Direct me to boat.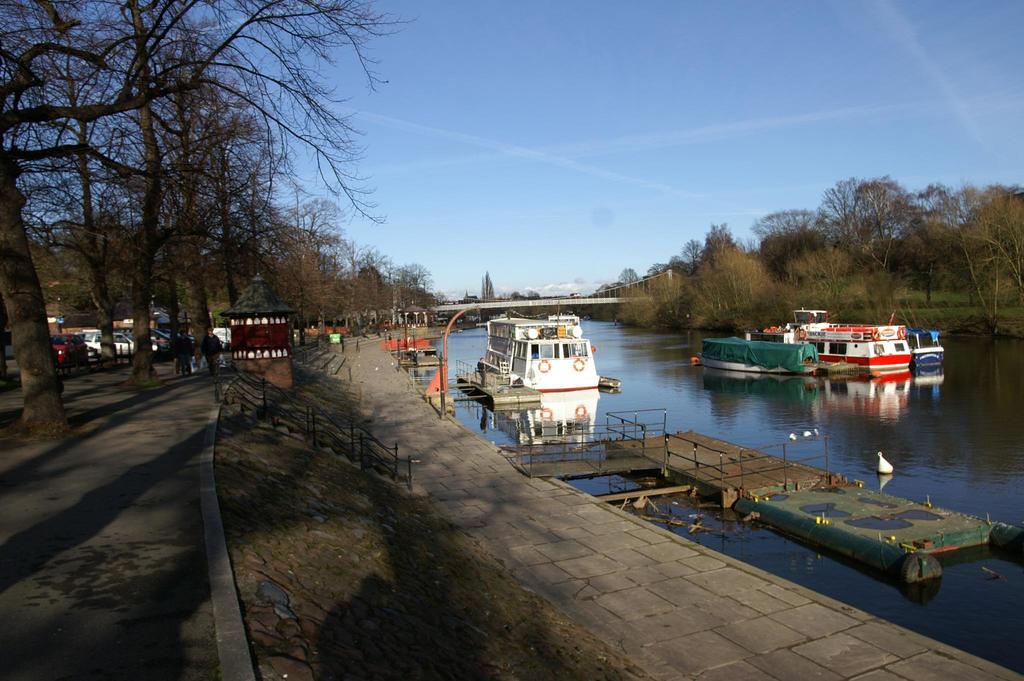
Direction: 483,314,598,387.
